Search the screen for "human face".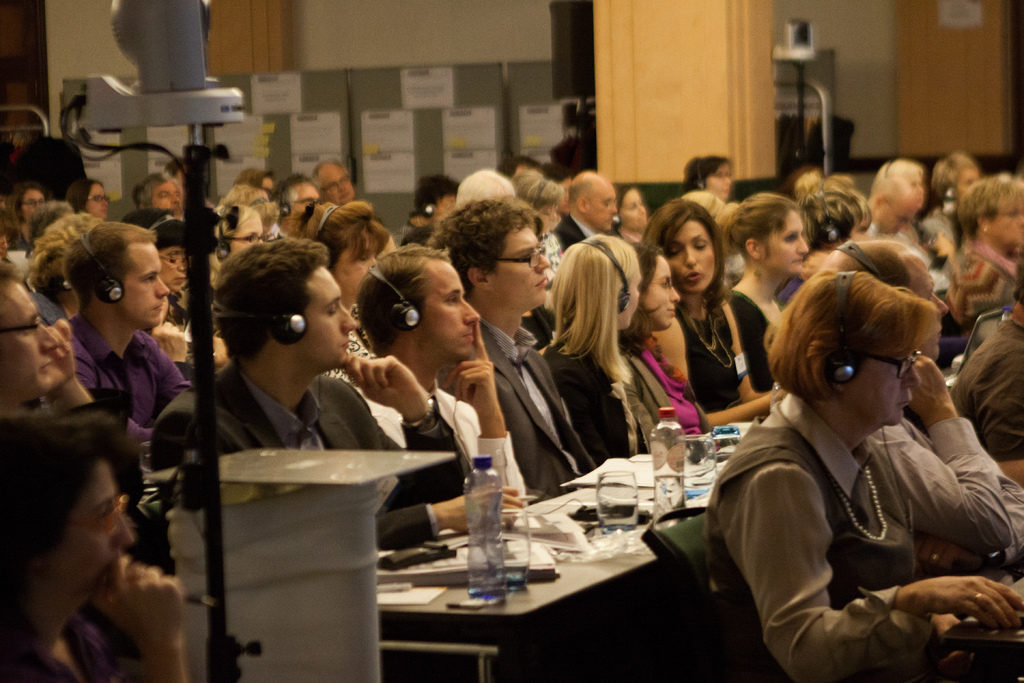
Found at [619, 188, 646, 230].
